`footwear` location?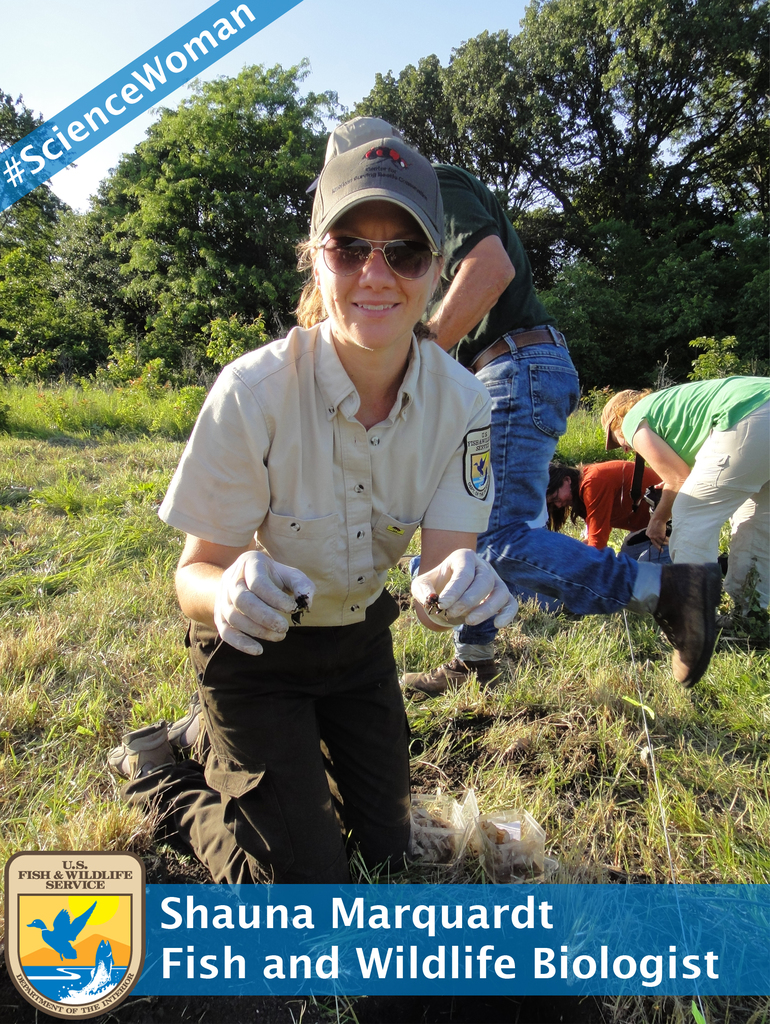
<region>97, 716, 187, 785</region>
